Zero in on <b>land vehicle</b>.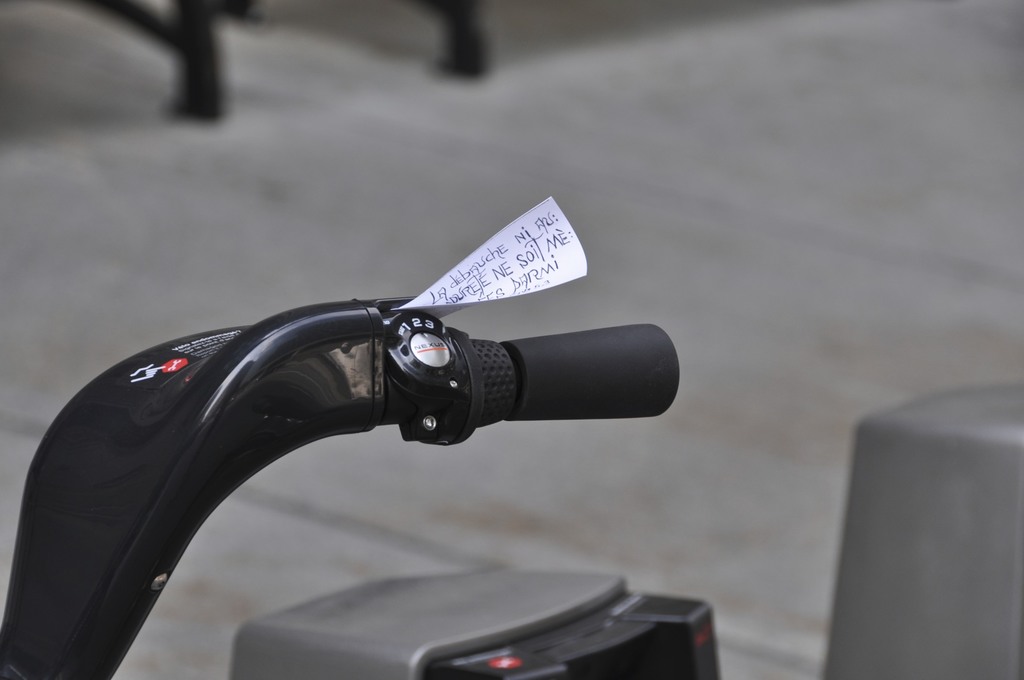
Zeroed in: [0,159,739,653].
